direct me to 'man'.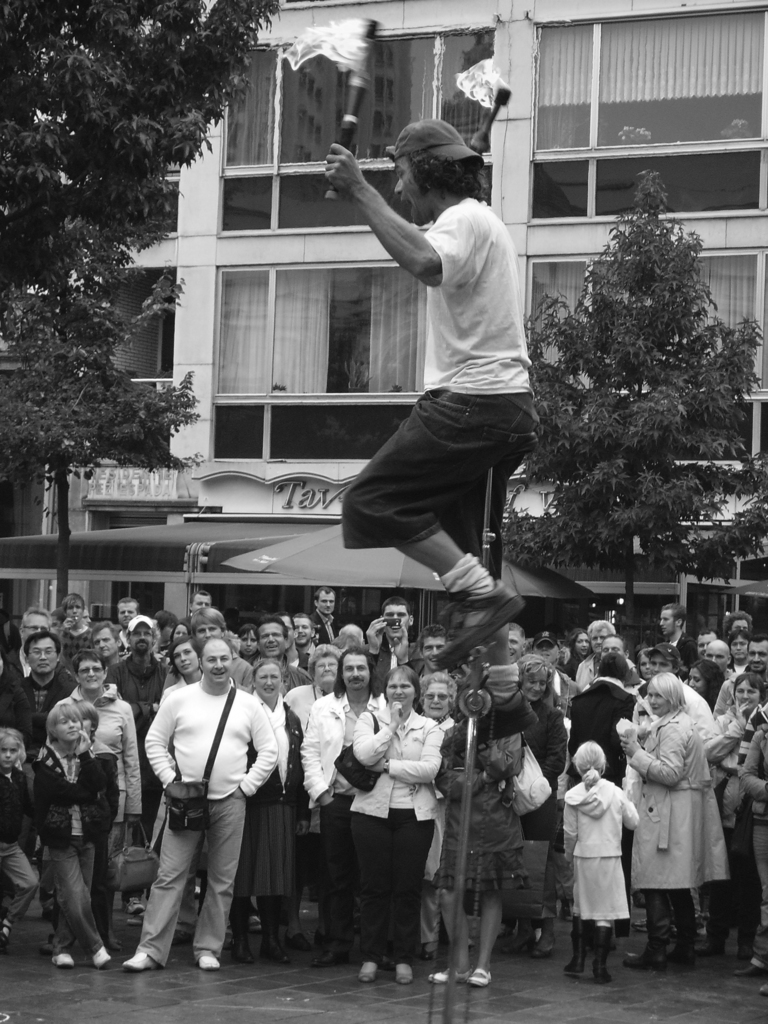
Direction: Rect(529, 629, 570, 708).
